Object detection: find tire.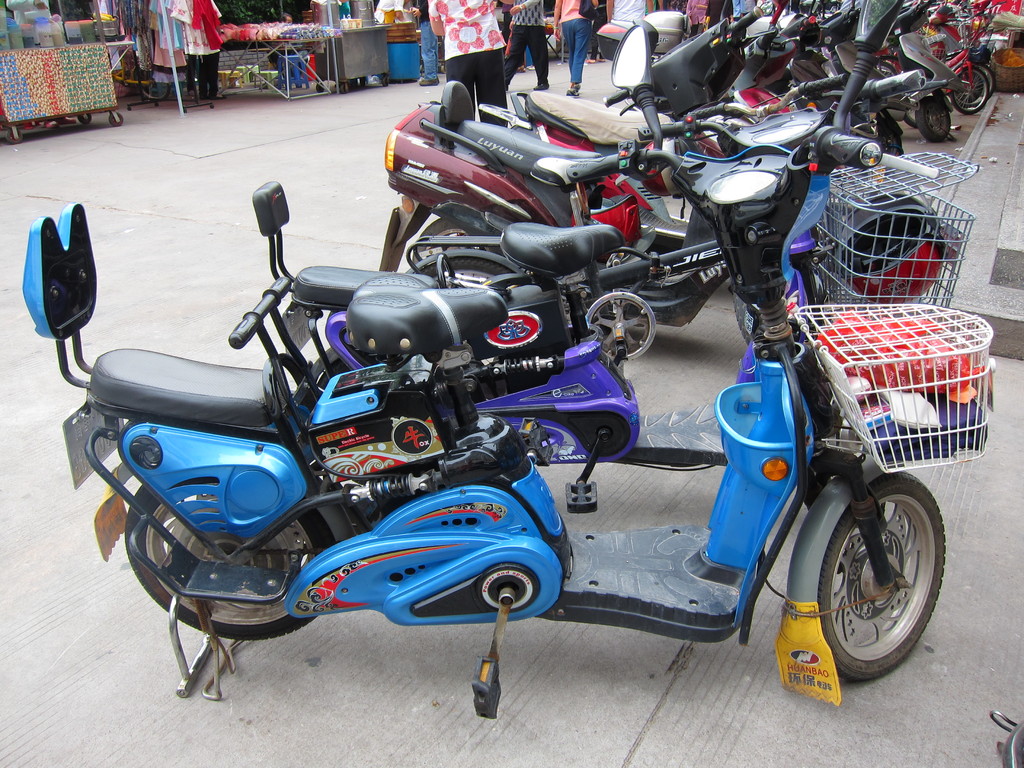
<box>404,252,550,394</box>.
